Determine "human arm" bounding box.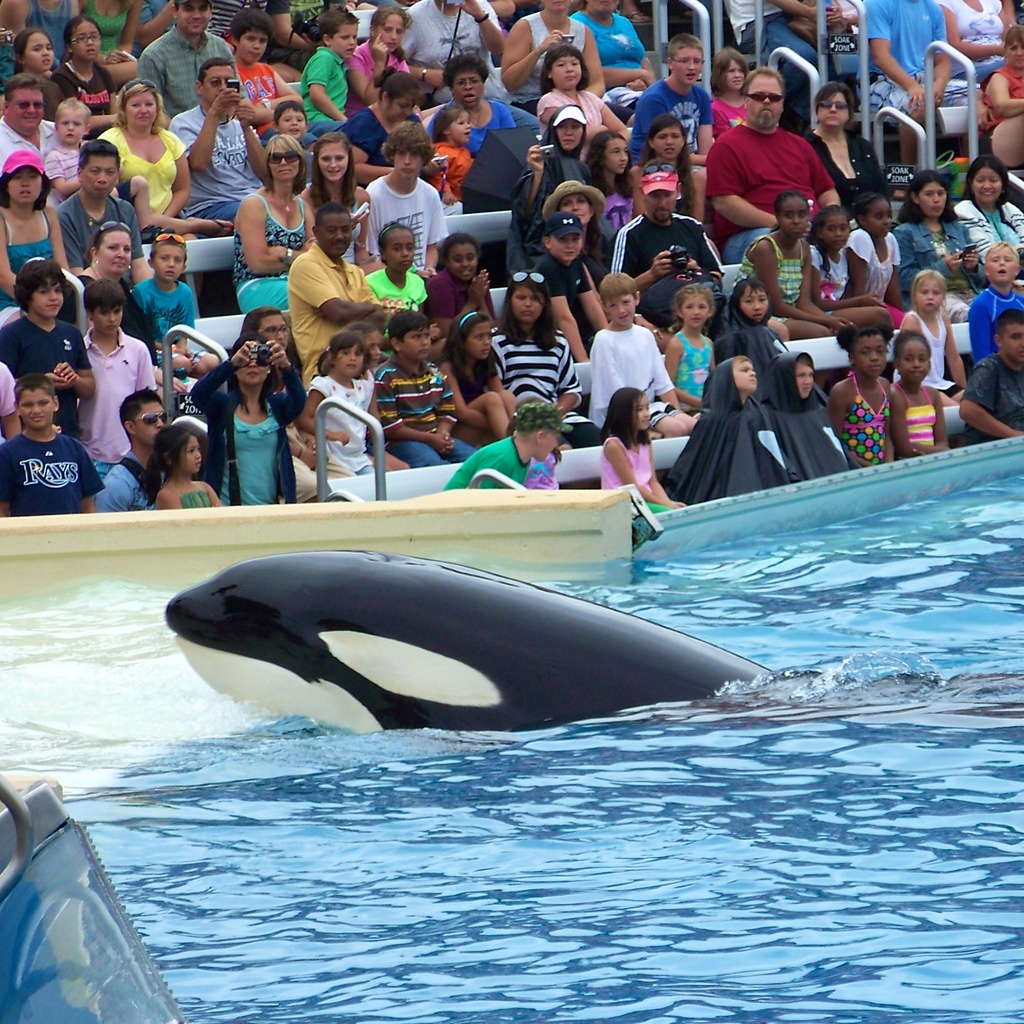
Determined: {"x1": 252, "y1": 69, "x2": 302, "y2": 111}.
